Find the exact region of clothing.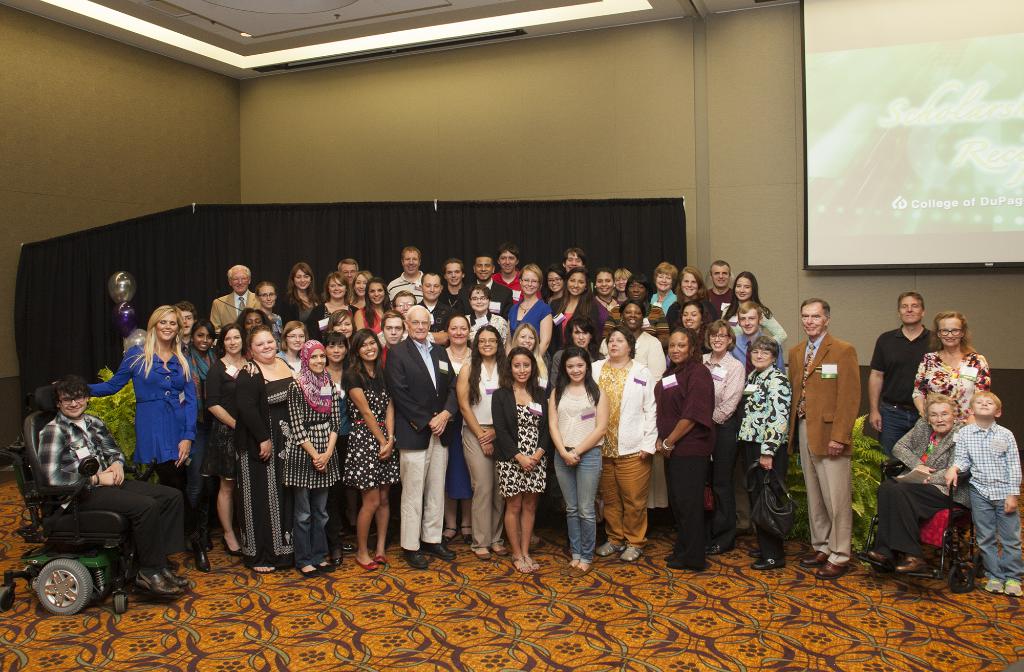
Exact region: detection(865, 323, 941, 477).
